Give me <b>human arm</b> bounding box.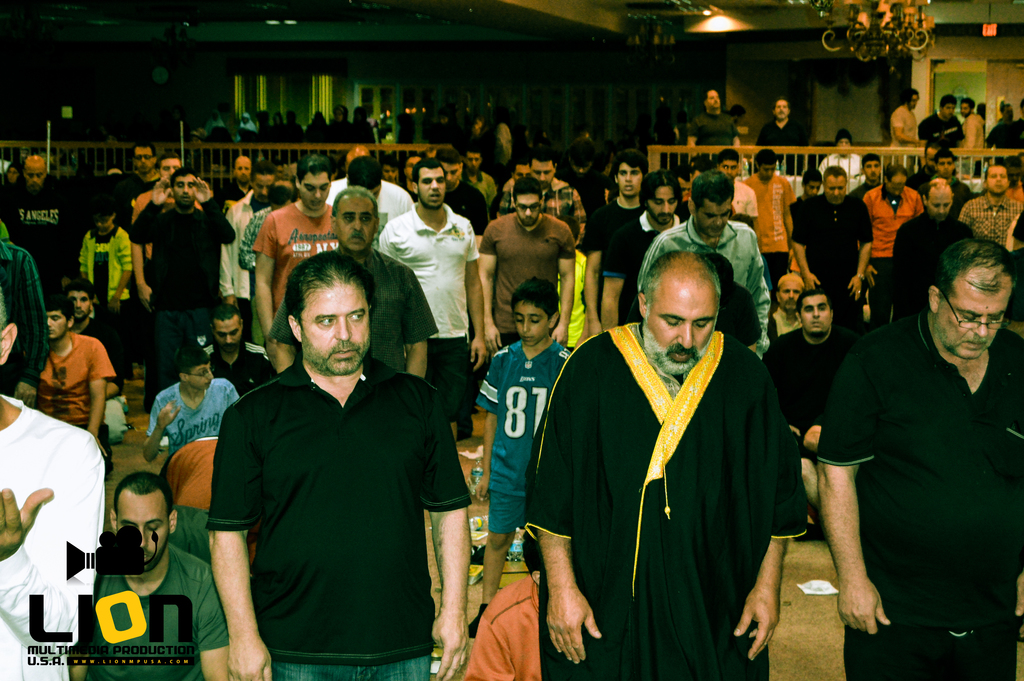
l=81, t=345, r=110, b=439.
